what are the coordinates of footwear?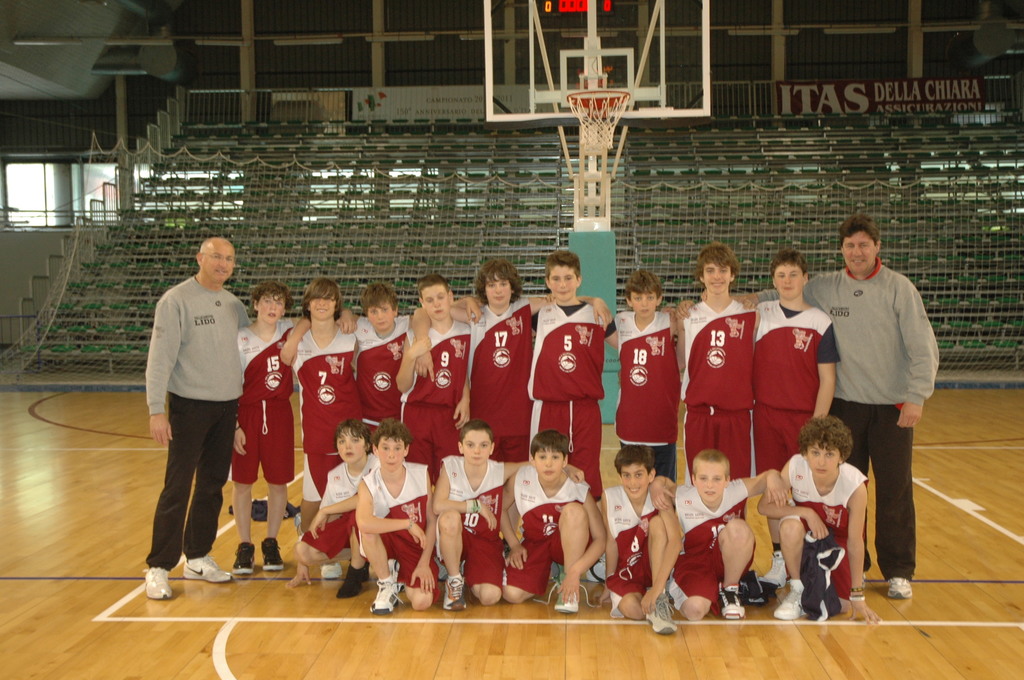
select_region(371, 572, 402, 610).
